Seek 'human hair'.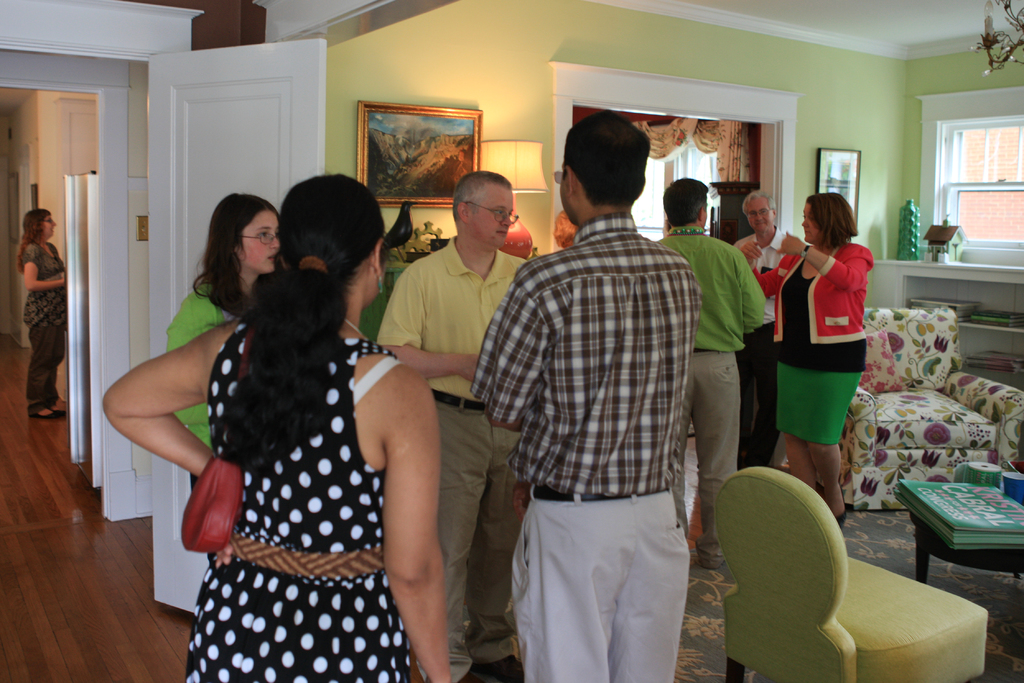
<box>803,190,862,247</box>.
